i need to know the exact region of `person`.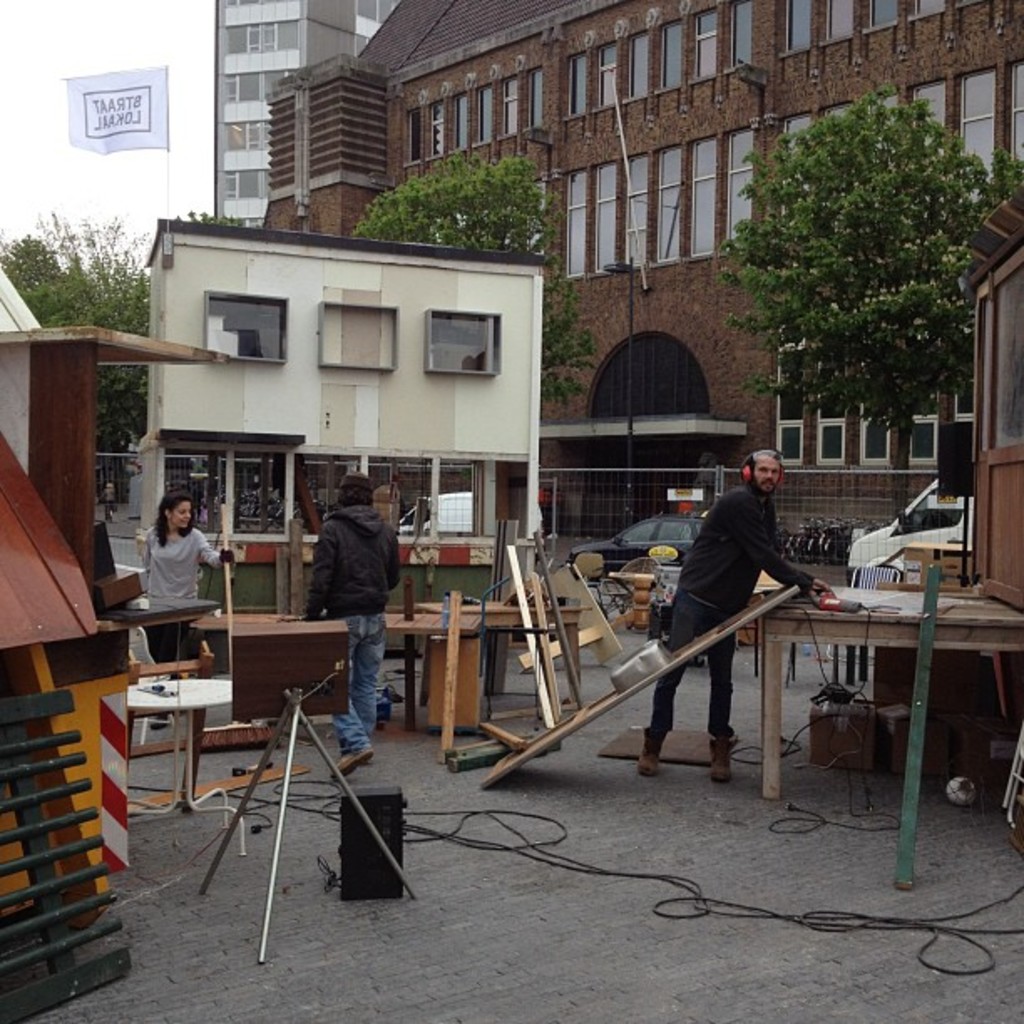
Region: locate(300, 472, 402, 776).
